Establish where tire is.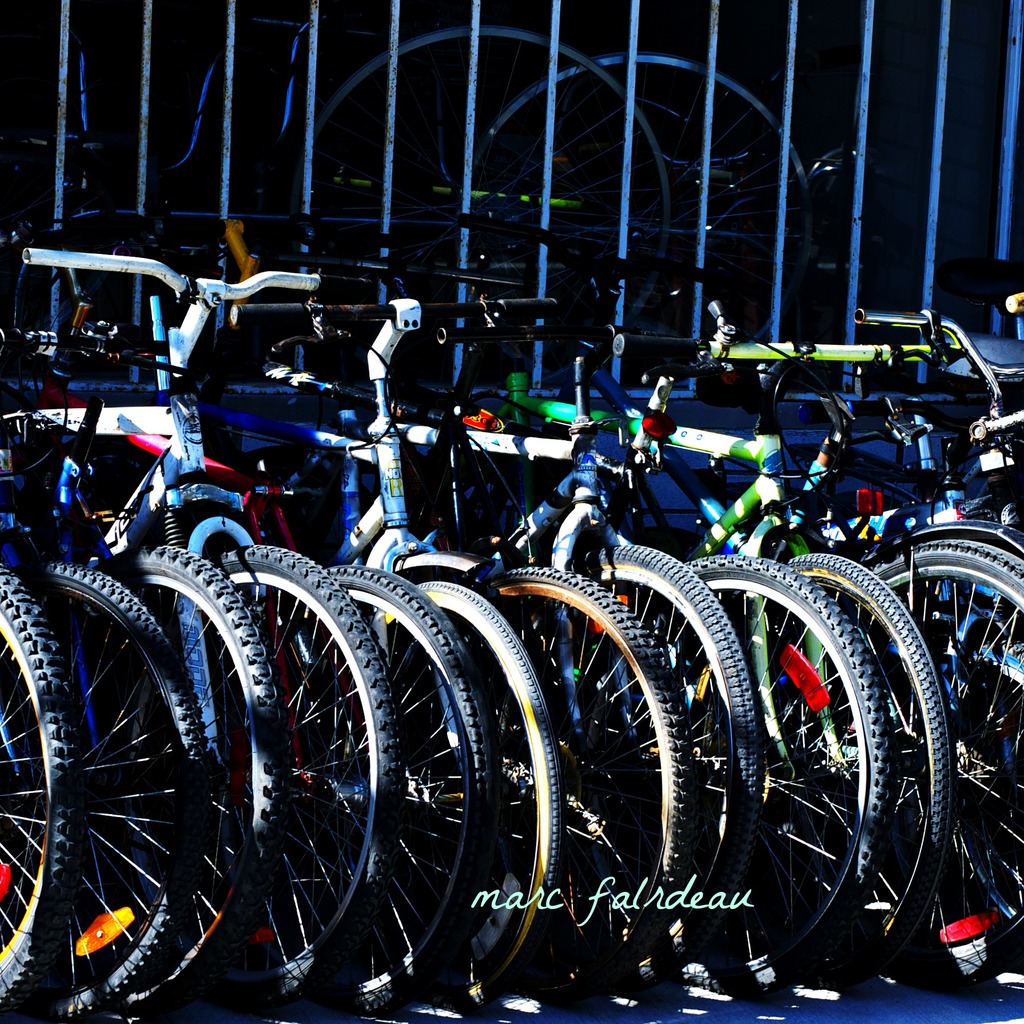
Established at 0:563:207:1023.
